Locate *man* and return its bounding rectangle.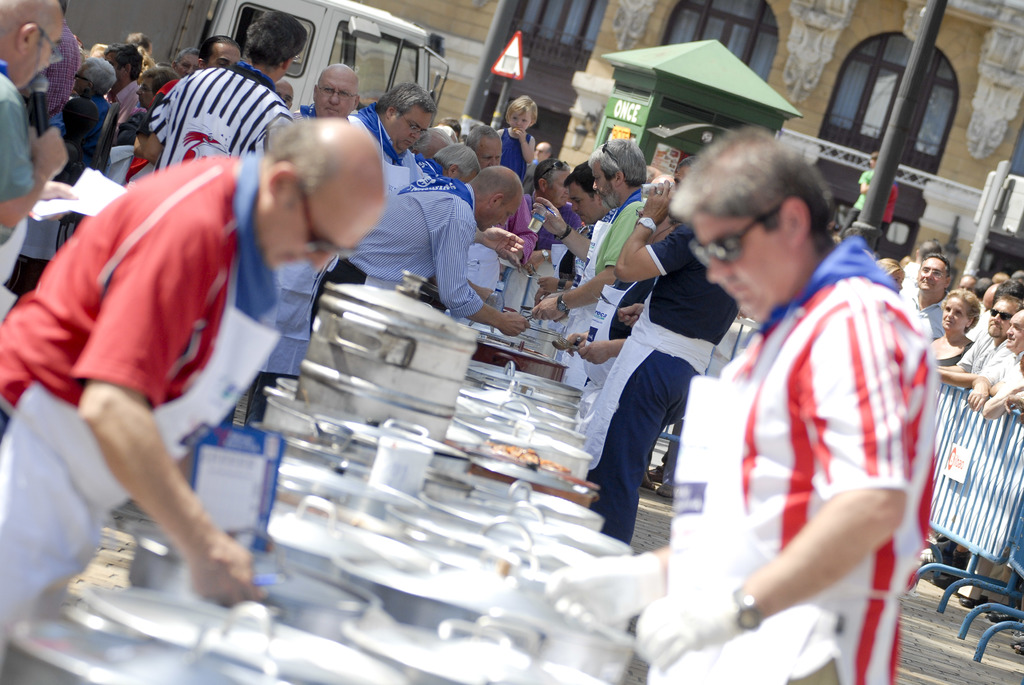
937:295:1021:388.
